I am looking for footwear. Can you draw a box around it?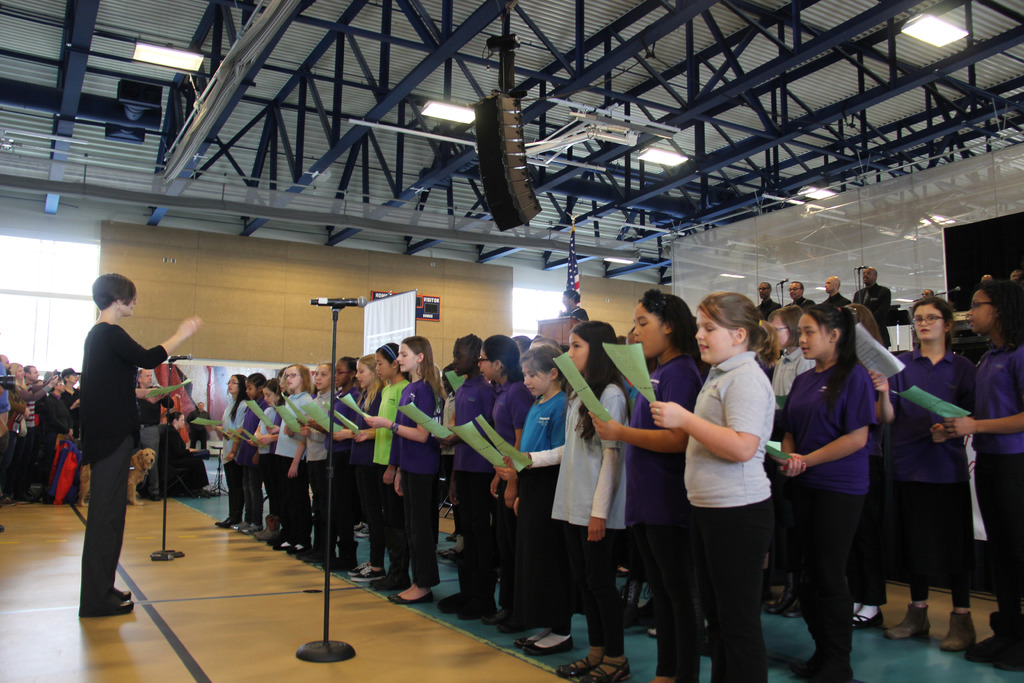
Sure, the bounding box is box=[147, 490, 161, 502].
